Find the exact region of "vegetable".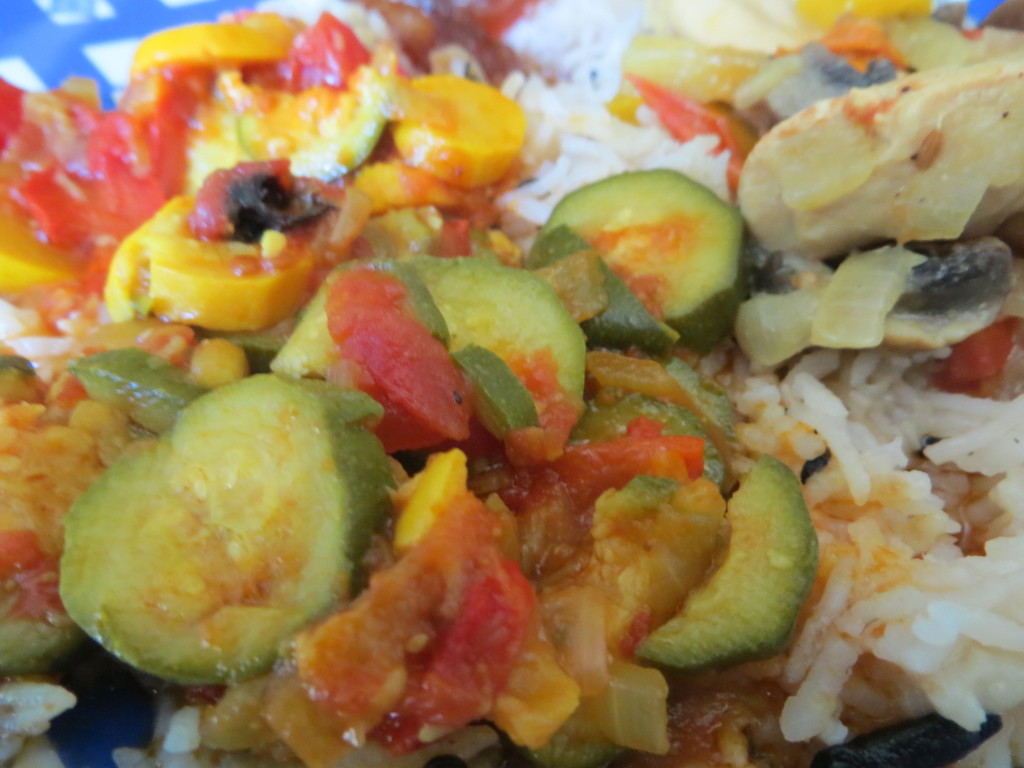
Exact region: bbox=[0, 228, 50, 301].
